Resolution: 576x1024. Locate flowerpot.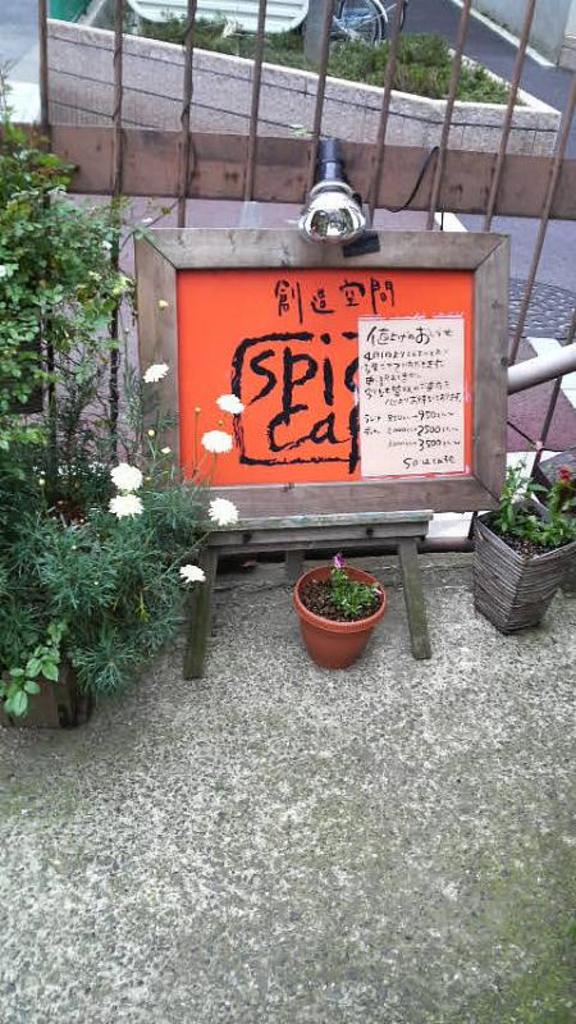
locate(0, 646, 101, 723).
